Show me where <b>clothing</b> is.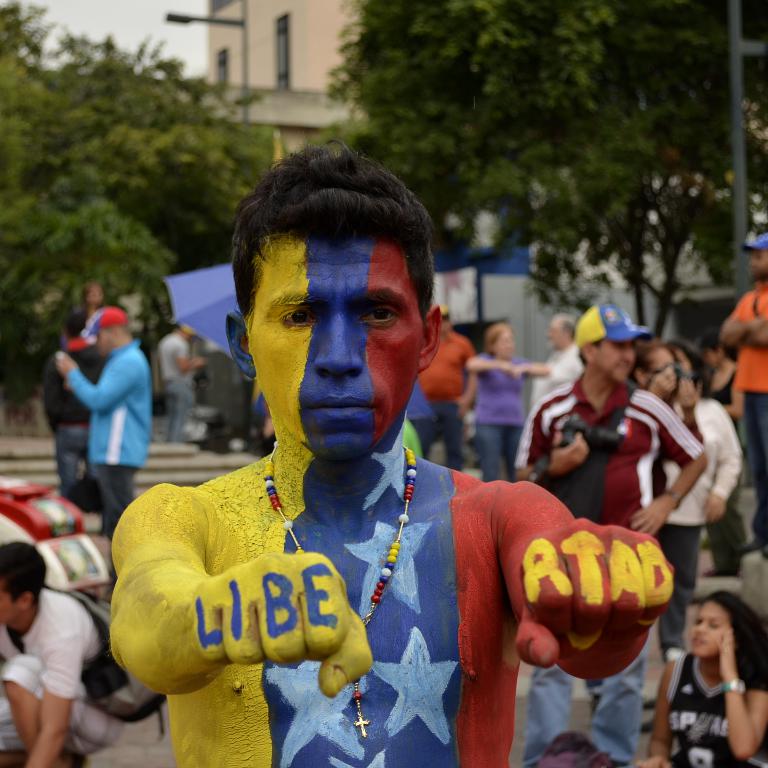
<b>clothing</b> is at (0,588,124,753).
